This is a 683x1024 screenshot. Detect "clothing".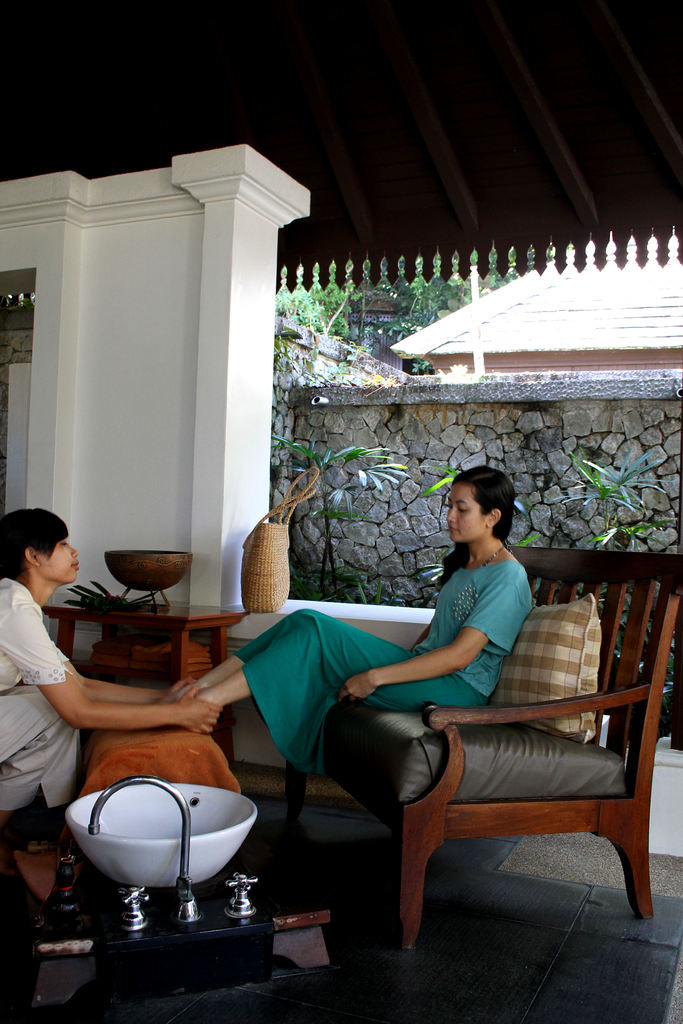
Rect(0, 582, 83, 815).
